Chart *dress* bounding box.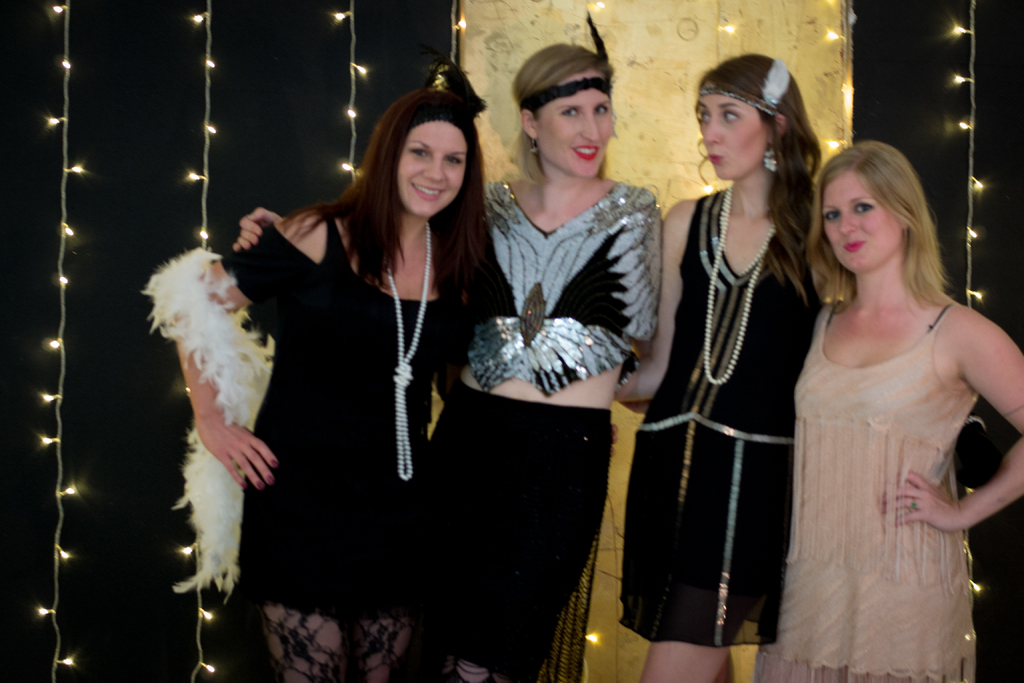
Charted: region(618, 186, 827, 650).
